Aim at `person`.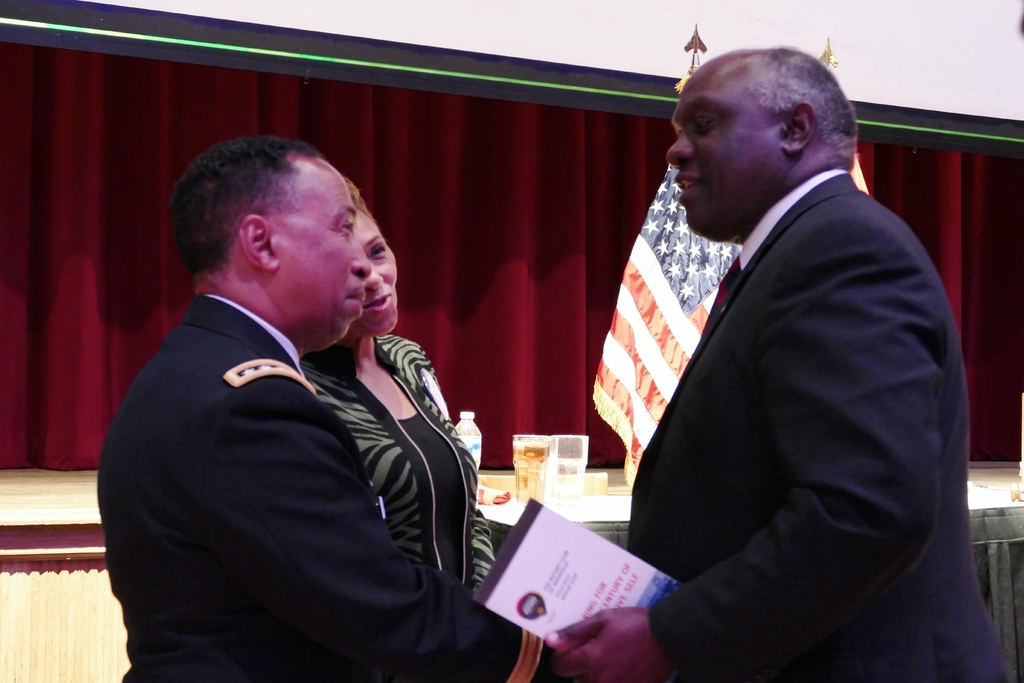
Aimed at (303,171,492,597).
